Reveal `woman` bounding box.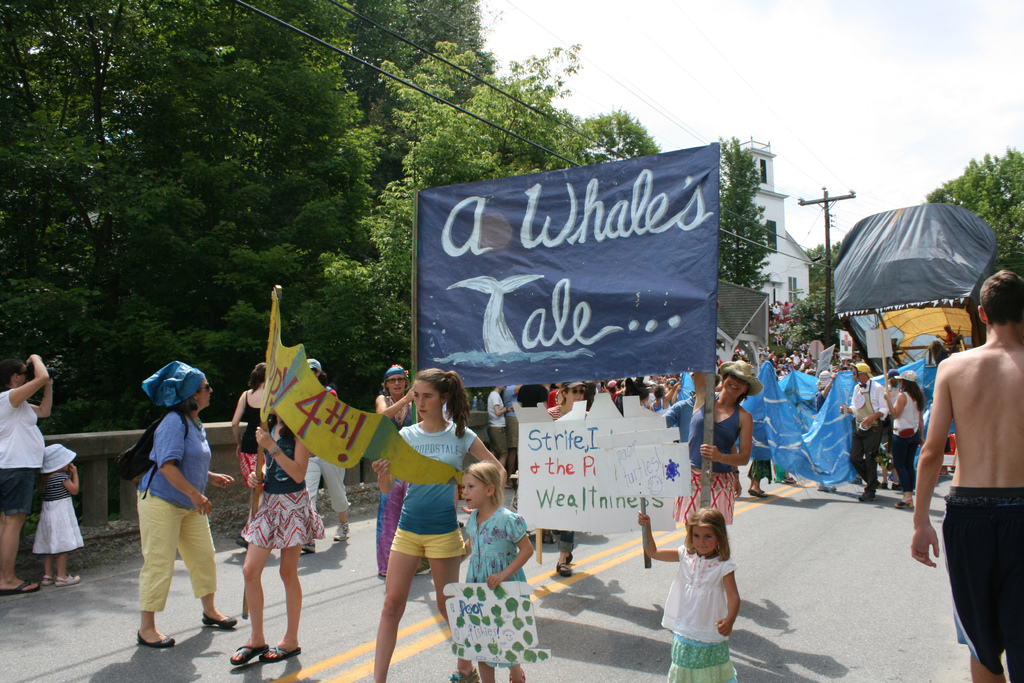
Revealed: region(373, 362, 417, 581).
